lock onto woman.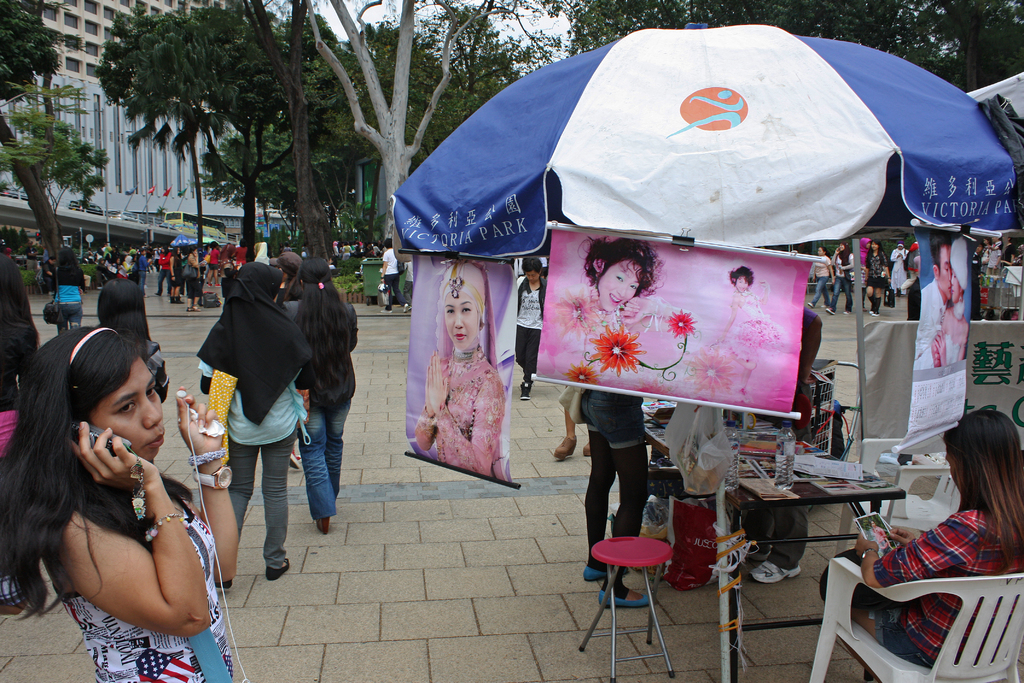
Locked: 29/305/236/682.
